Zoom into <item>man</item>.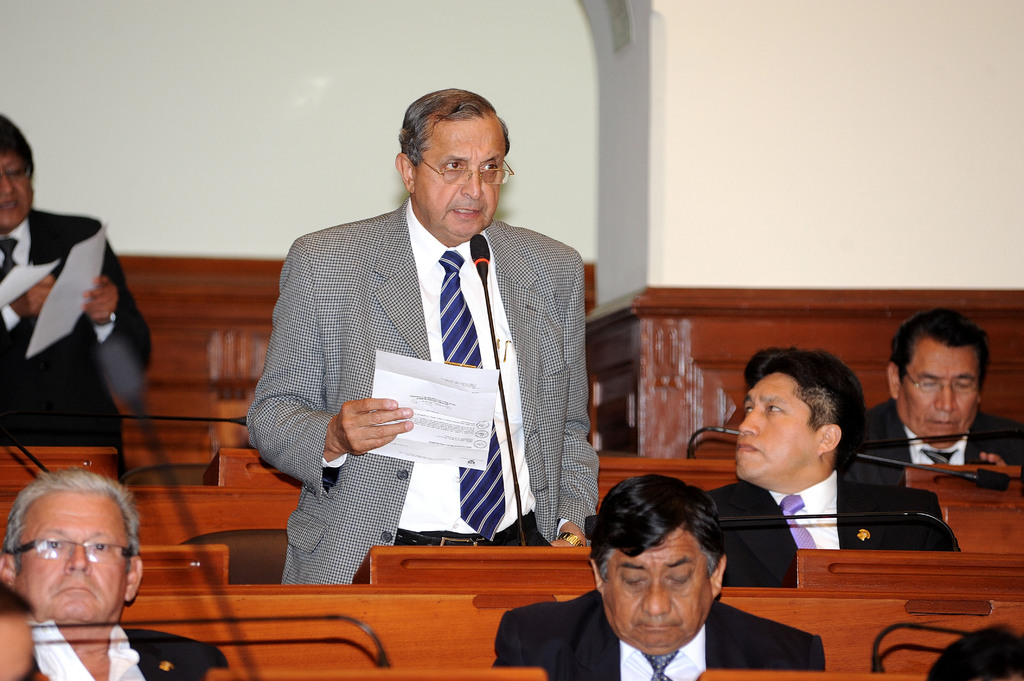
Zoom target: (left=863, top=309, right=1023, bottom=474).
